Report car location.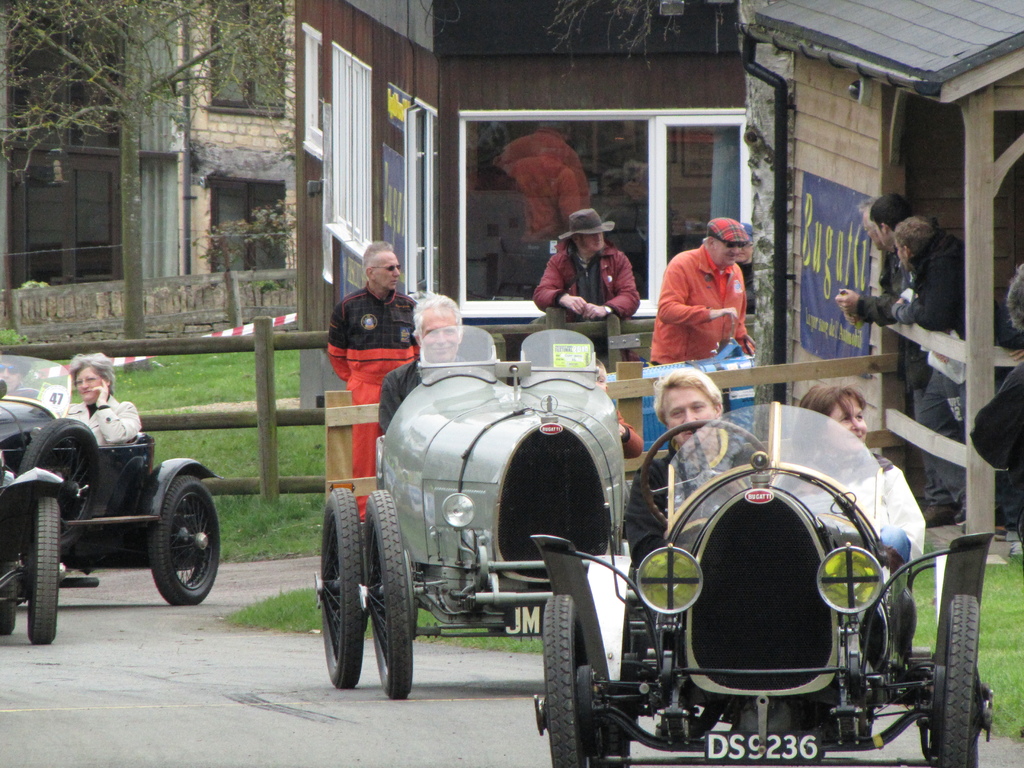
Report: select_region(316, 323, 633, 700).
